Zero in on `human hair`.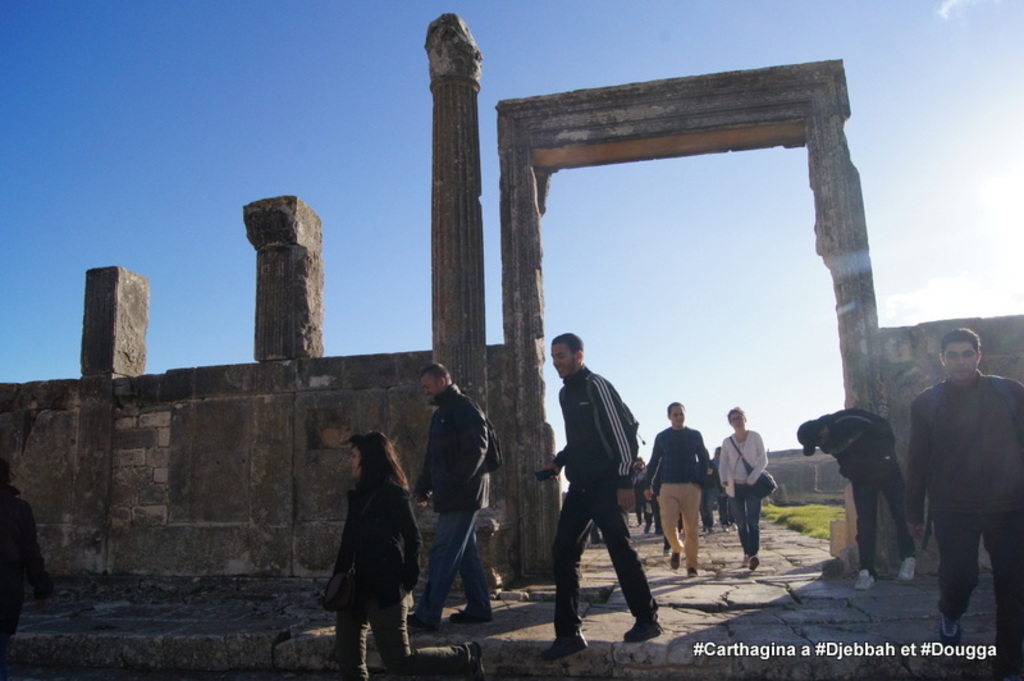
Zeroed in: {"left": 664, "top": 405, "right": 684, "bottom": 411}.
